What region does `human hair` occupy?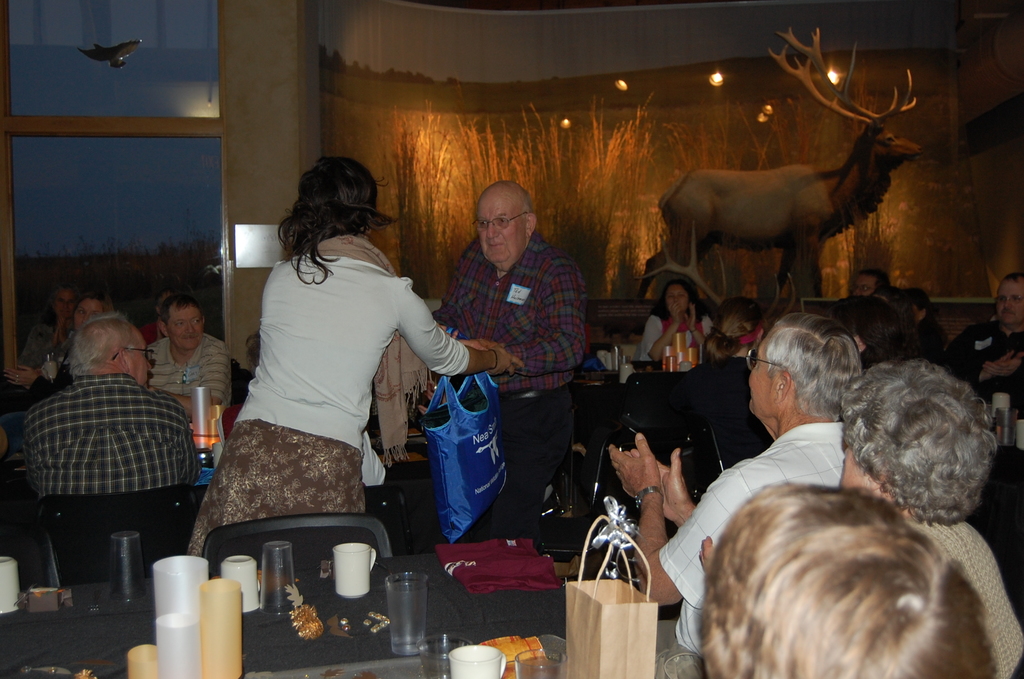
BBox(765, 307, 860, 421).
